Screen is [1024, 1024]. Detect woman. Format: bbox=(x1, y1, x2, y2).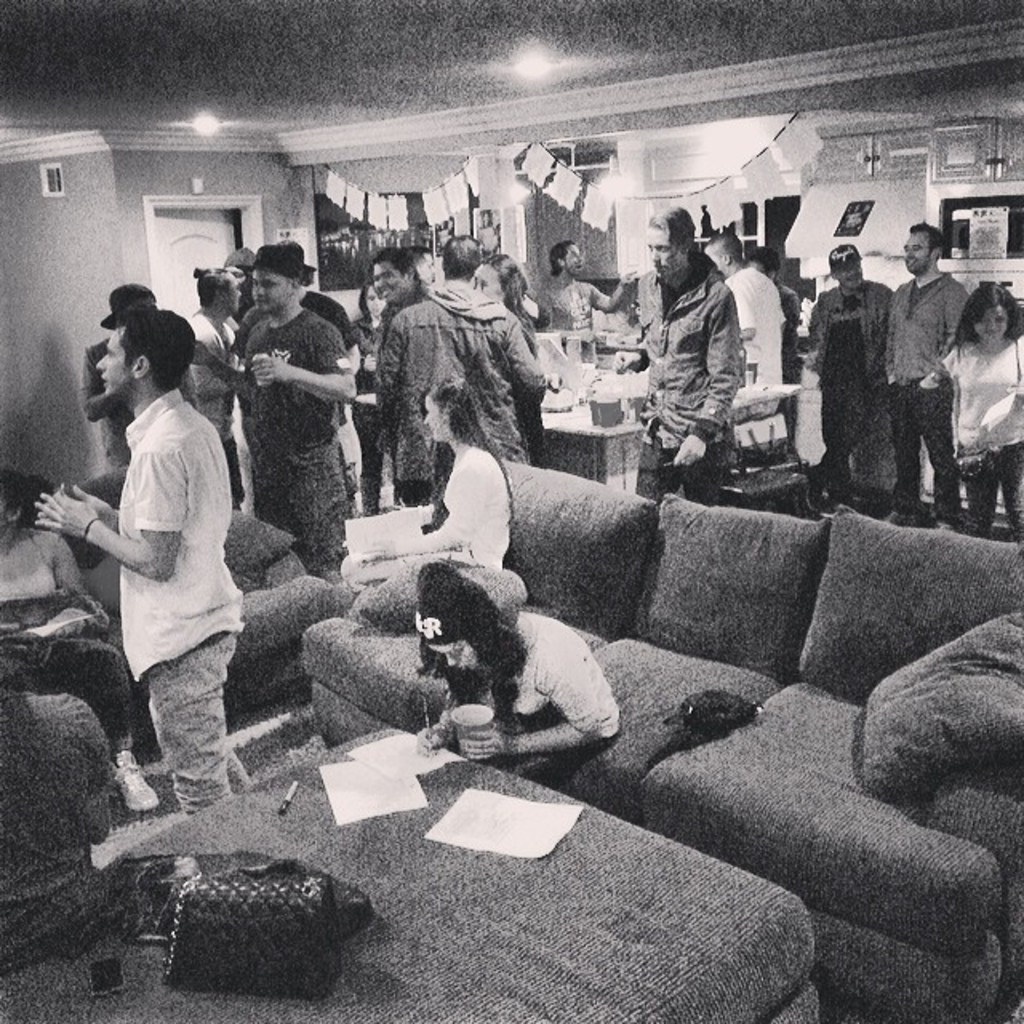
bbox=(333, 283, 395, 526).
